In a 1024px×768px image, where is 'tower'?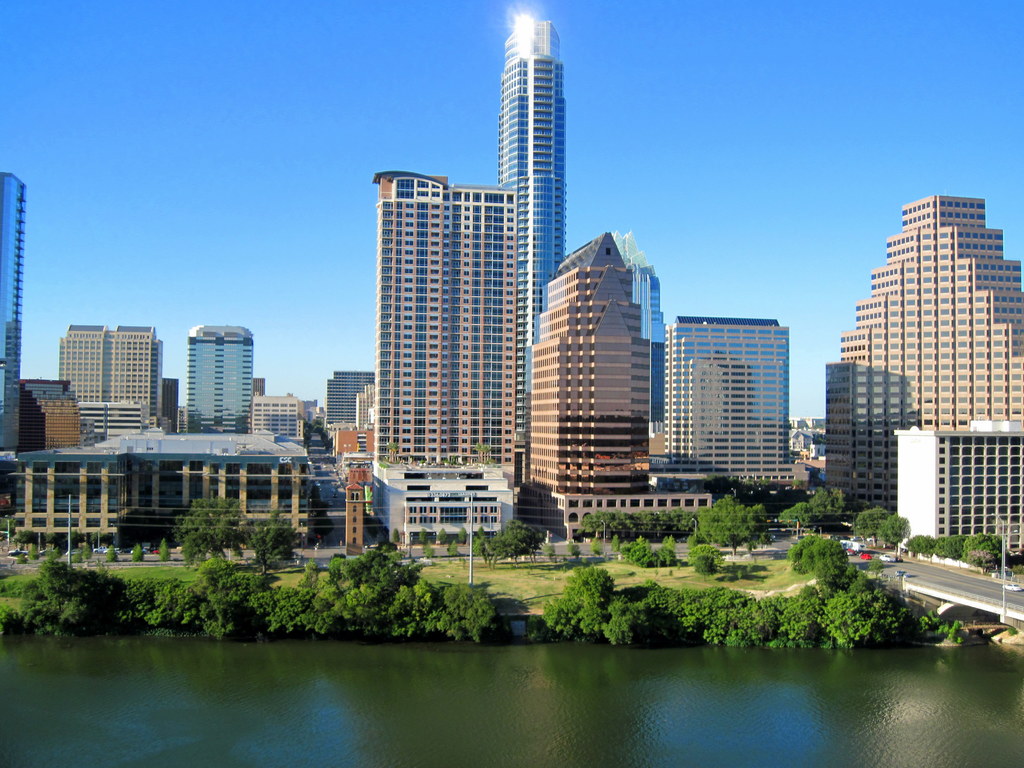
(x1=497, y1=18, x2=565, y2=437).
